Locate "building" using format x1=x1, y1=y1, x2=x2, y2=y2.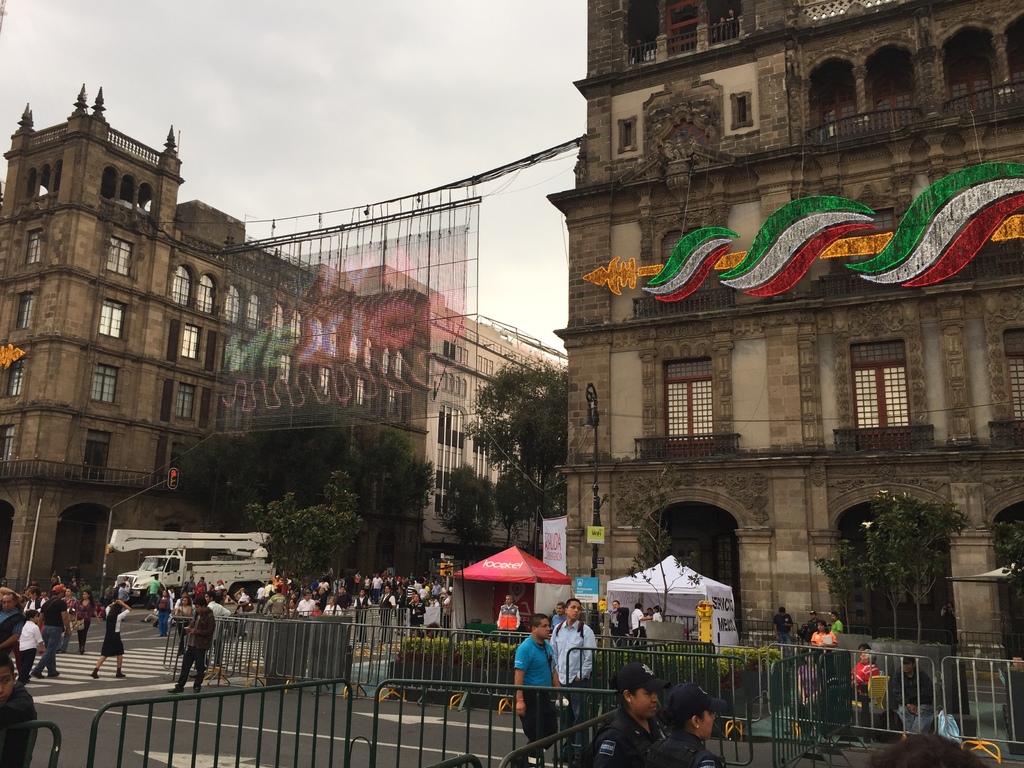
x1=0, y1=84, x2=567, y2=588.
